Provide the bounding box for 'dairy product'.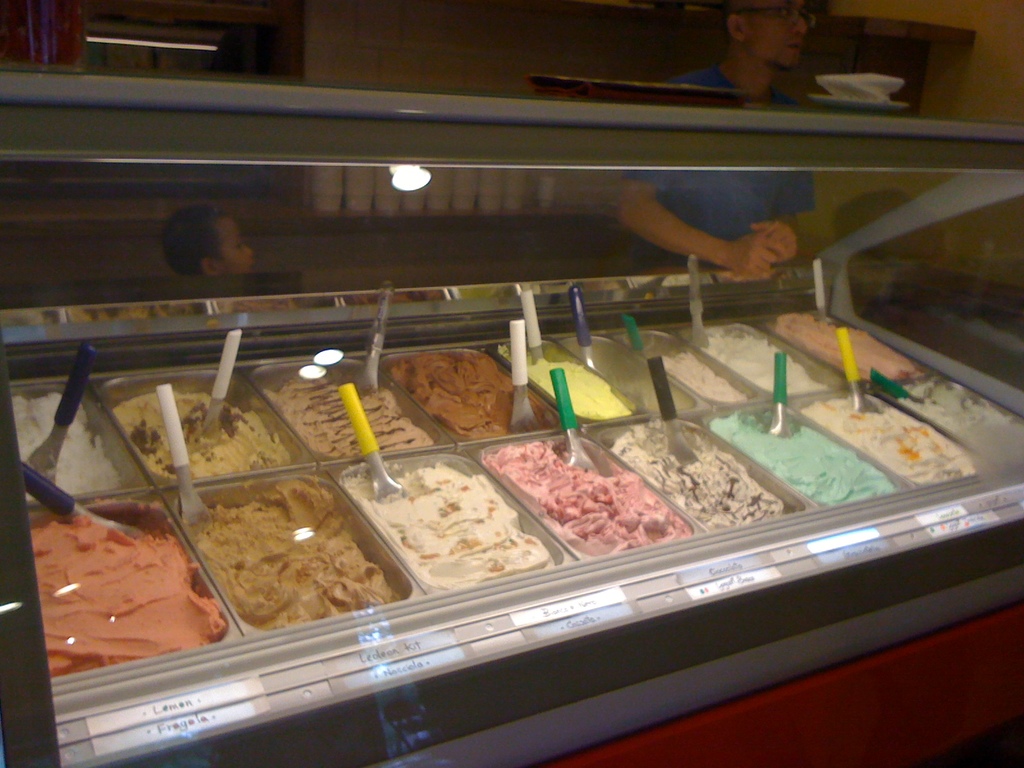
region(292, 371, 399, 454).
